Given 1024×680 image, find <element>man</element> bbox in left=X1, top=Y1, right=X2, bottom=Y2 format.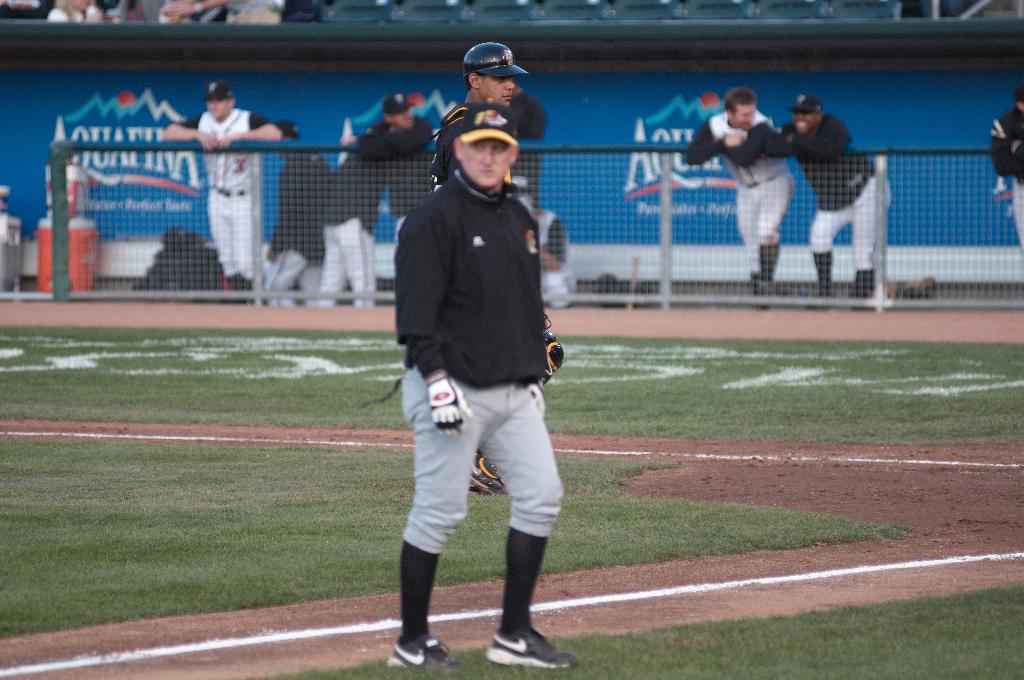
left=175, top=84, right=294, bottom=313.
